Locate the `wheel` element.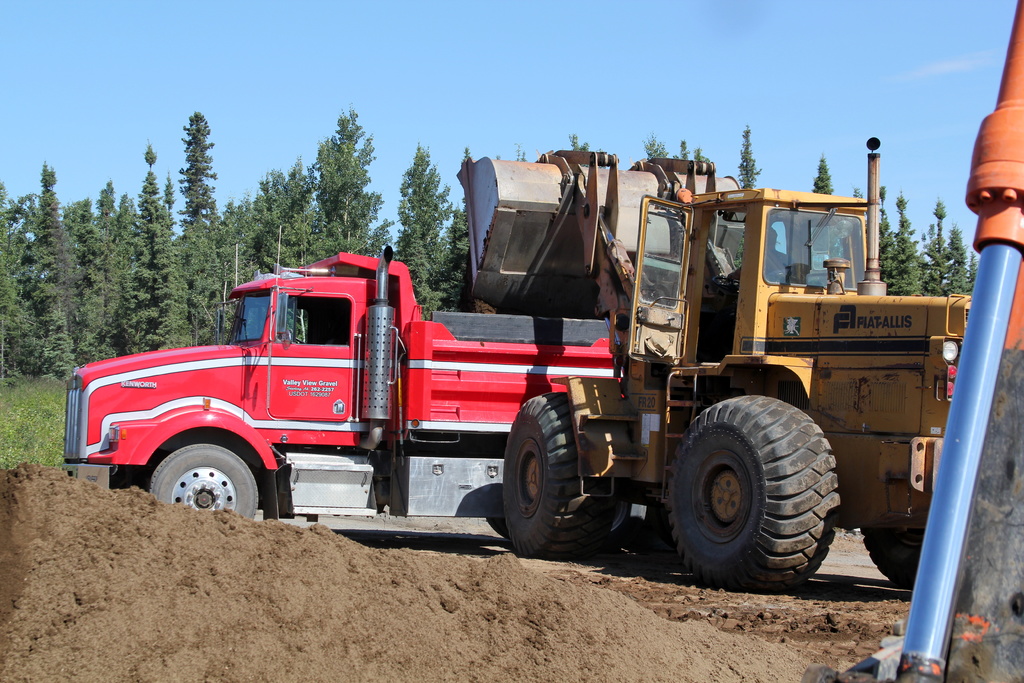
Element bbox: [109, 457, 154, 495].
